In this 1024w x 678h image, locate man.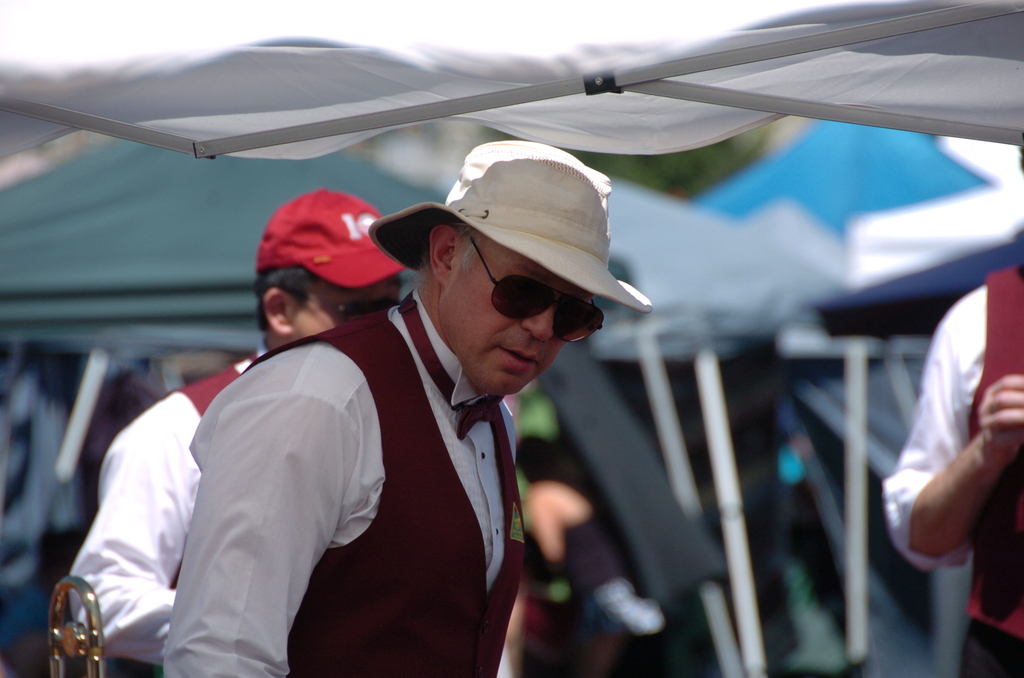
Bounding box: (x1=879, y1=130, x2=1023, y2=677).
